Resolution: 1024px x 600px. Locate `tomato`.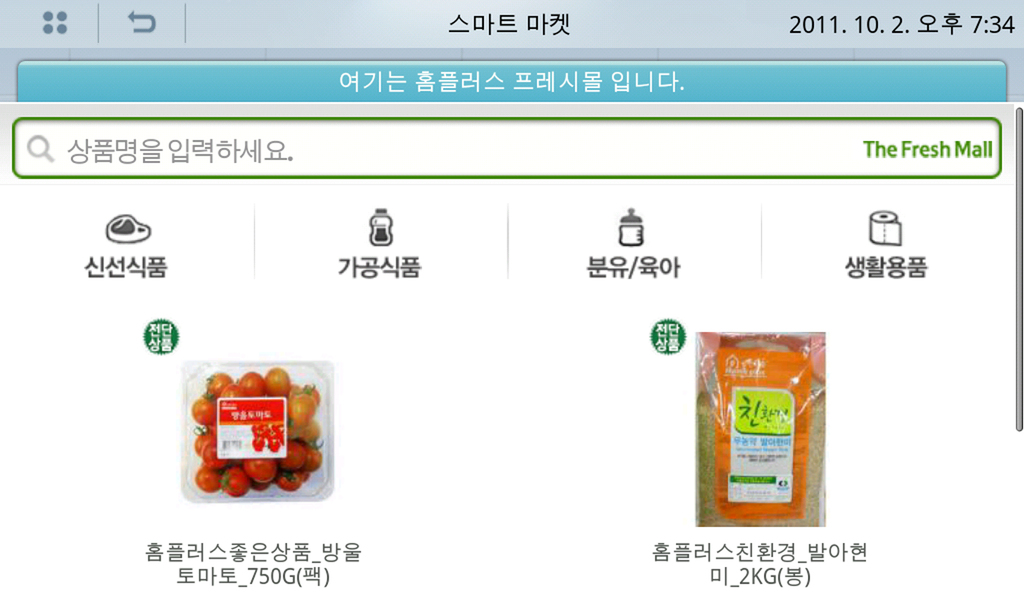
246,451,278,480.
